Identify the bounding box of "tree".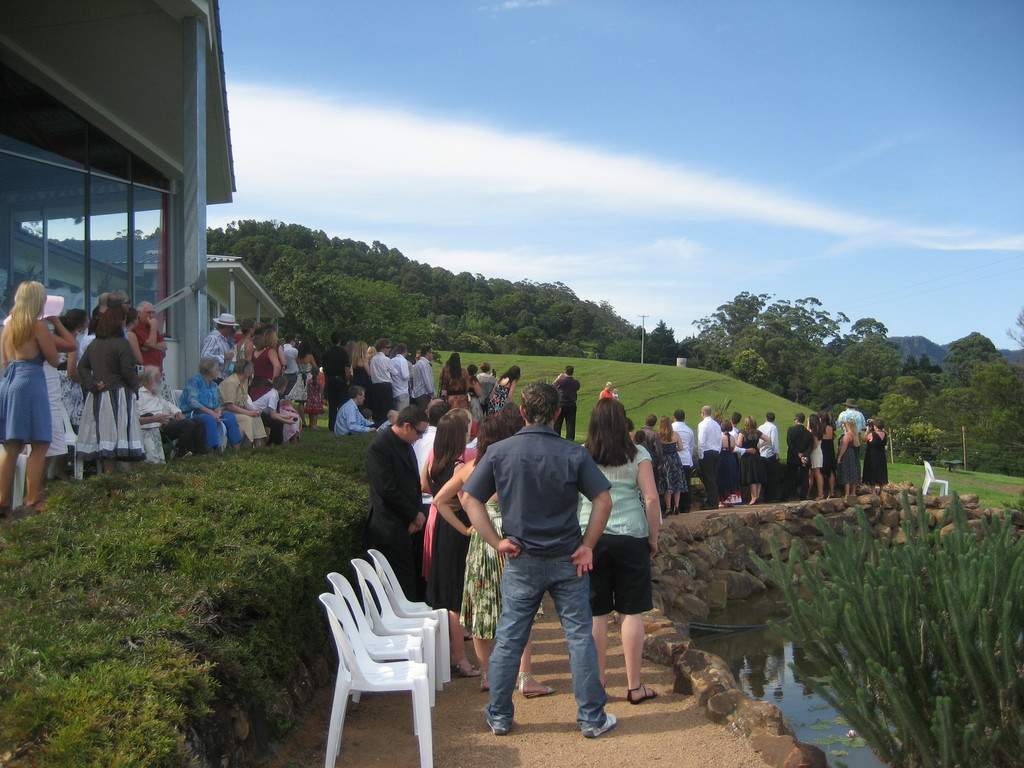
<box>70,232,166,282</box>.
